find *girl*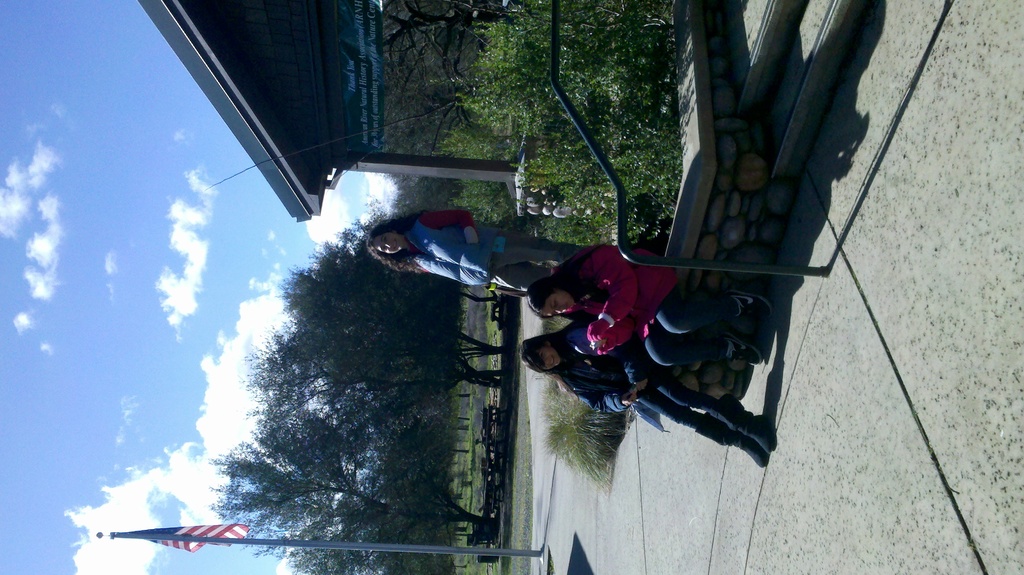
crop(527, 242, 763, 369)
